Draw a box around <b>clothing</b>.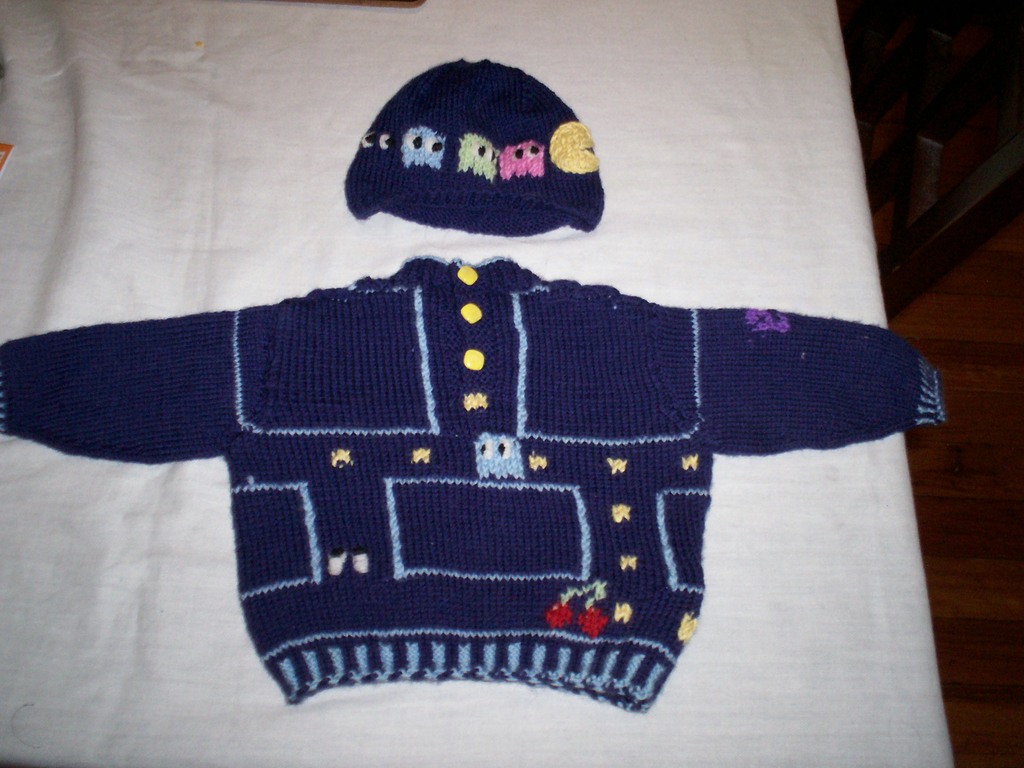
pyautogui.locateOnScreen(12, 255, 949, 713).
